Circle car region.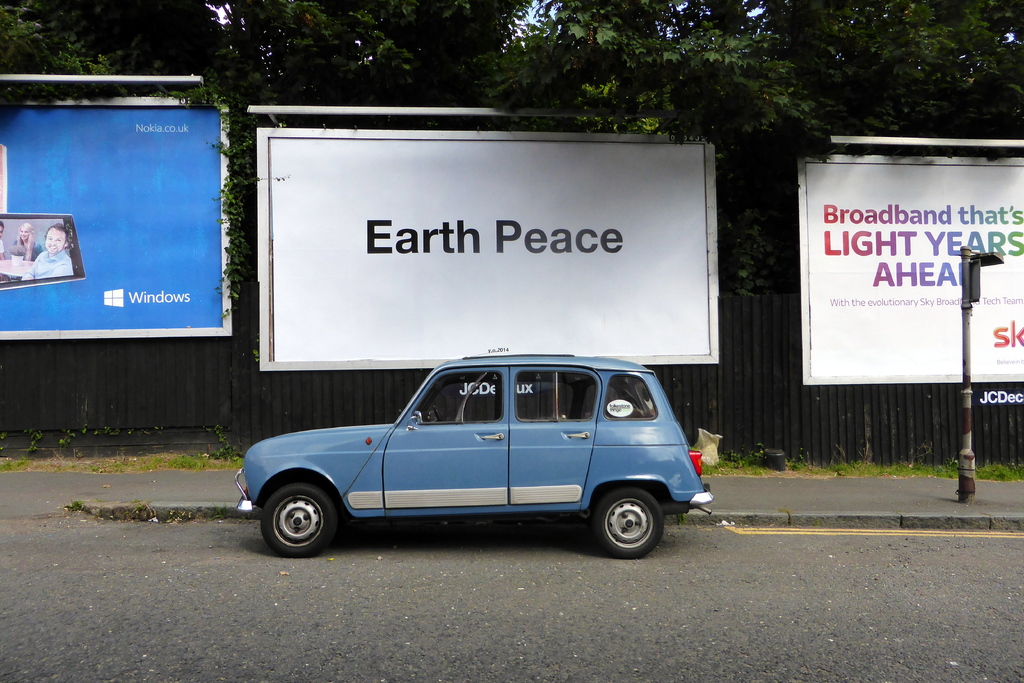
Region: detection(234, 350, 714, 562).
